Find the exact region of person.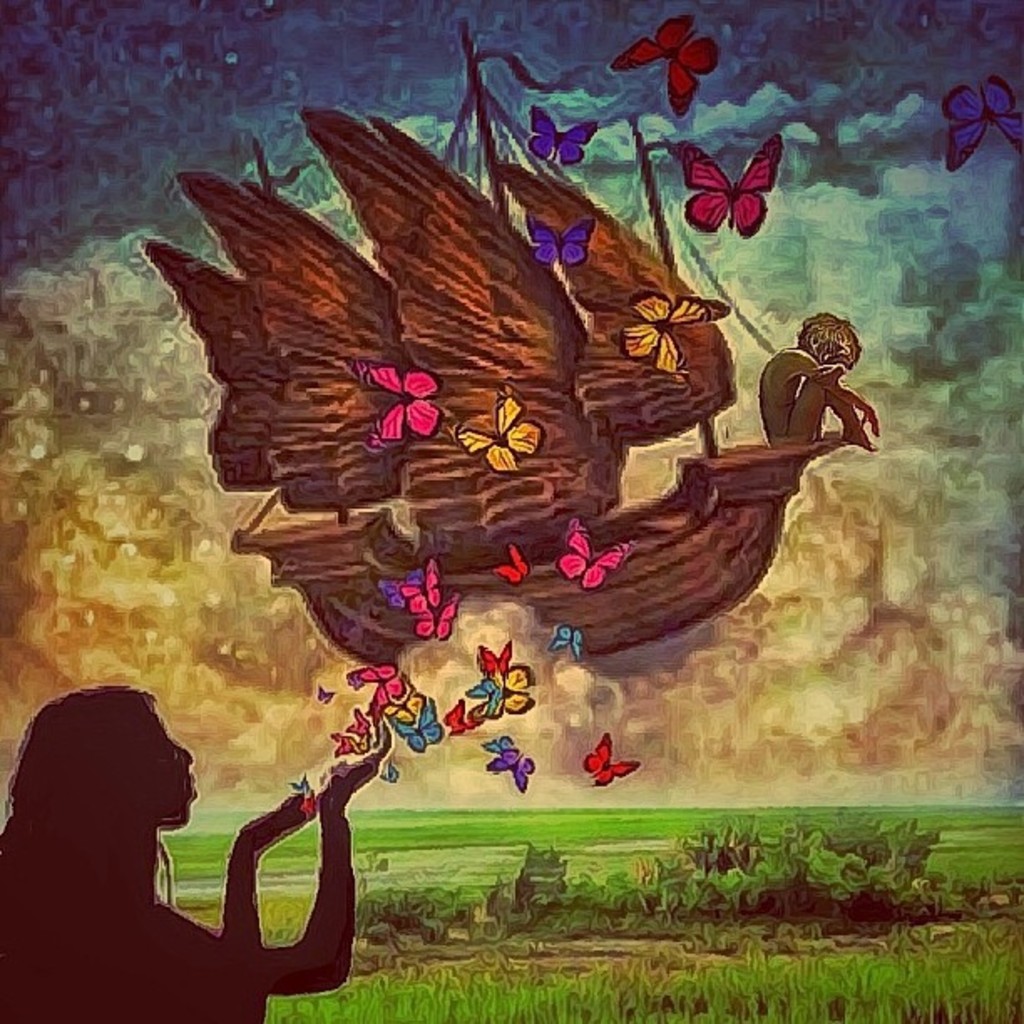
Exact region: [x1=0, y1=684, x2=393, y2=1022].
